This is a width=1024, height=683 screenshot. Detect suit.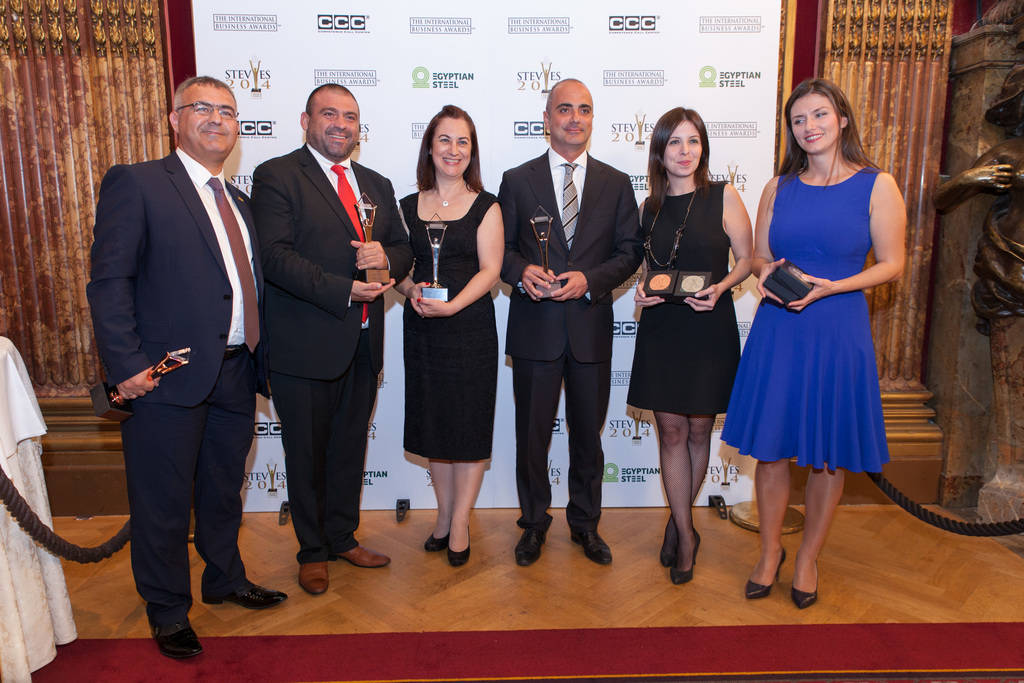
Rect(99, 69, 271, 654).
